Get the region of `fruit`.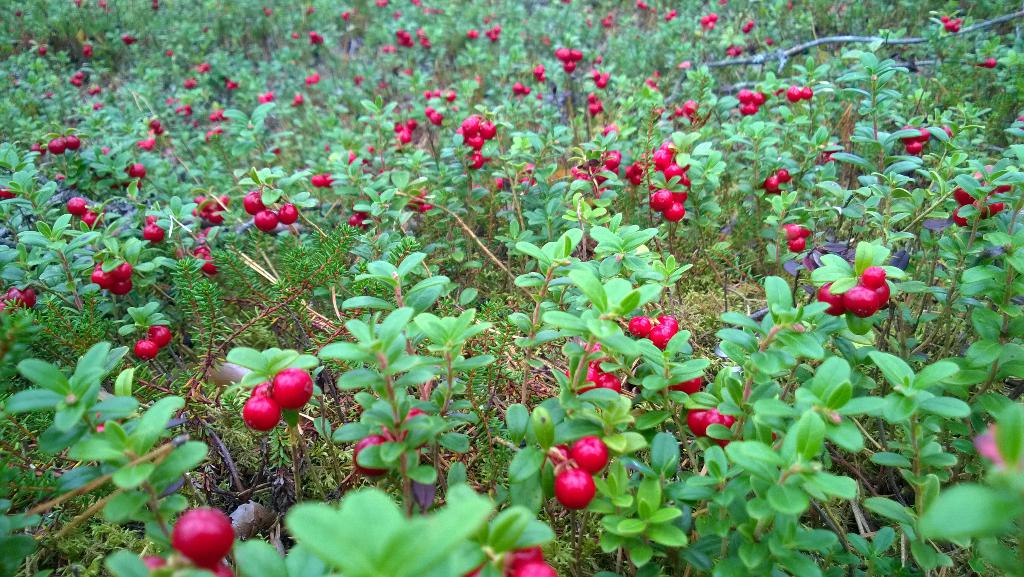
l=511, t=83, r=525, b=96.
